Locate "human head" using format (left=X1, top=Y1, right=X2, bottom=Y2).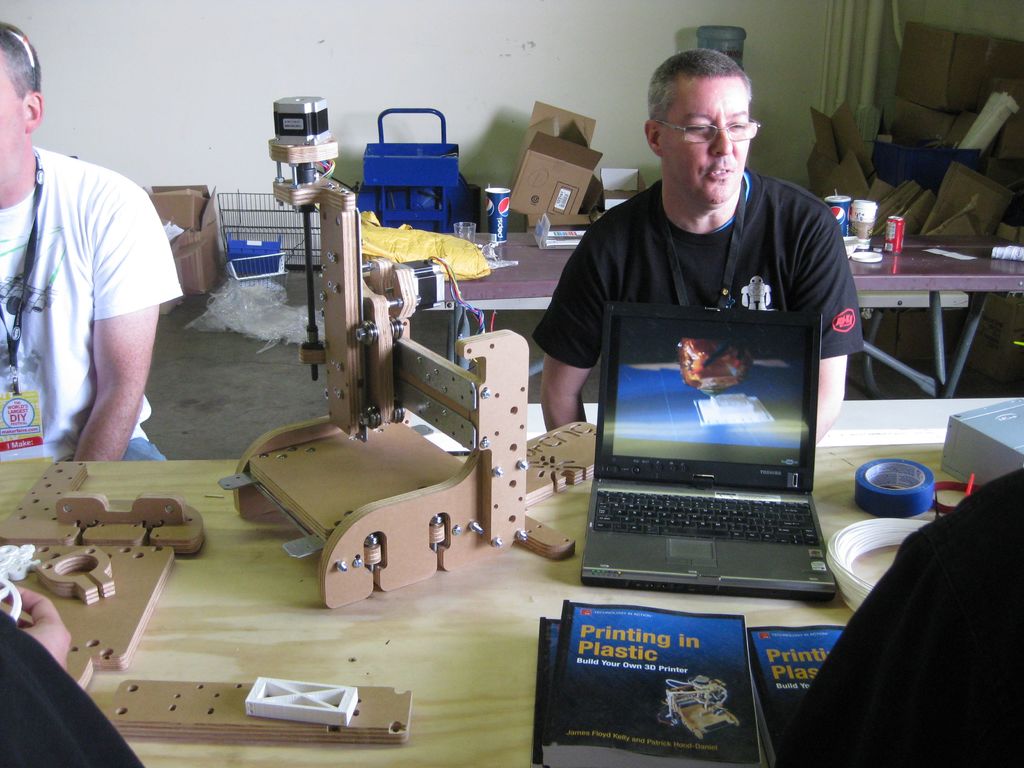
(left=0, top=22, right=47, bottom=205).
